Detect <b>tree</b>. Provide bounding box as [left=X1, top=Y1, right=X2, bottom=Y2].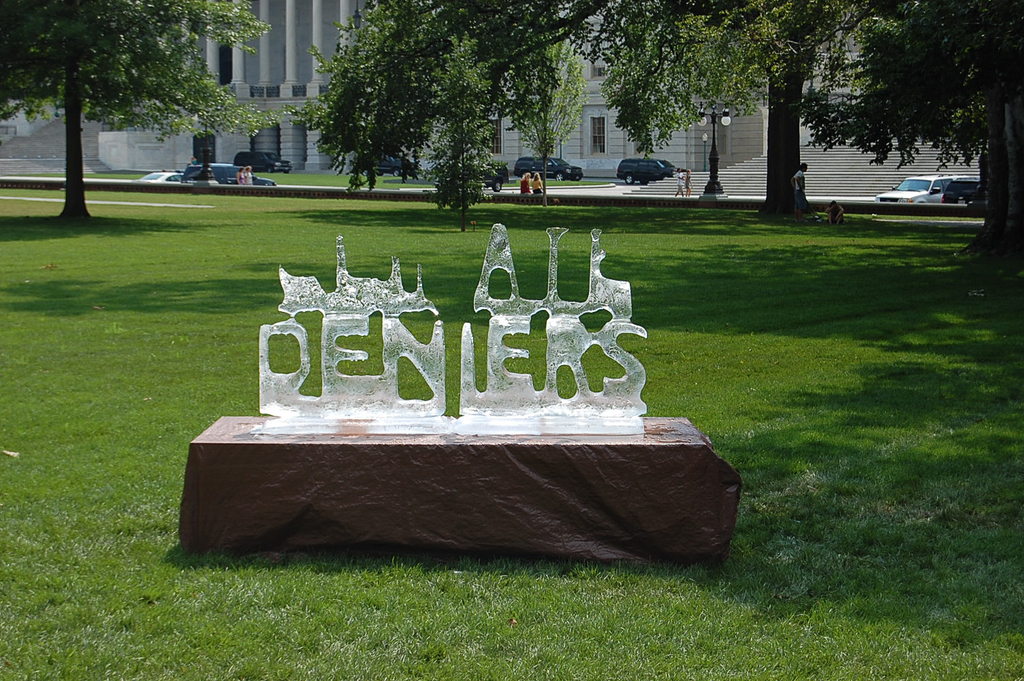
[left=291, top=0, right=1018, bottom=283].
